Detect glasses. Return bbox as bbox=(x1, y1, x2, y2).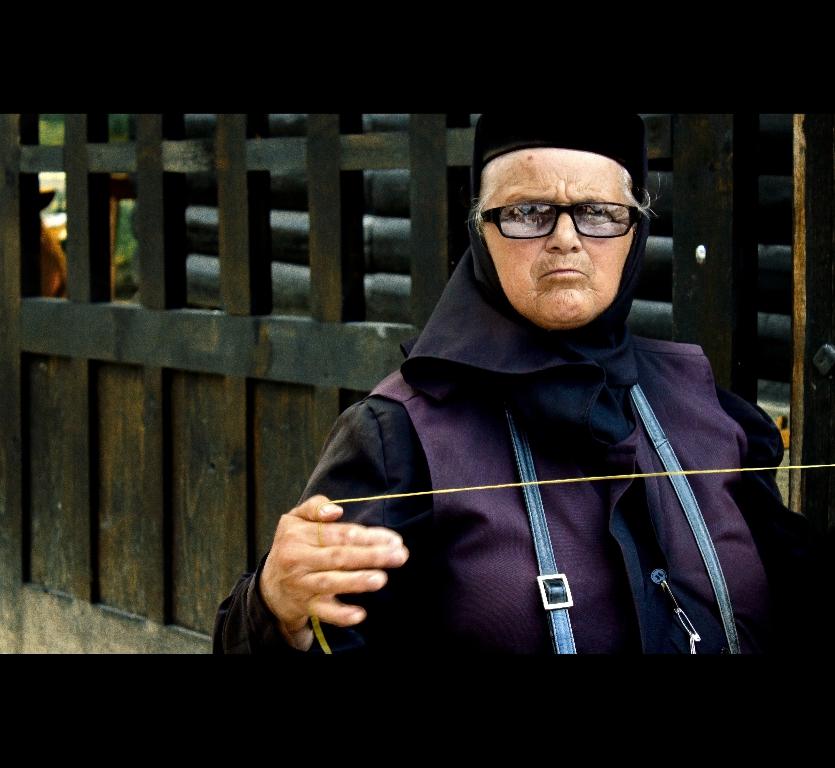
bbox=(479, 188, 647, 242).
